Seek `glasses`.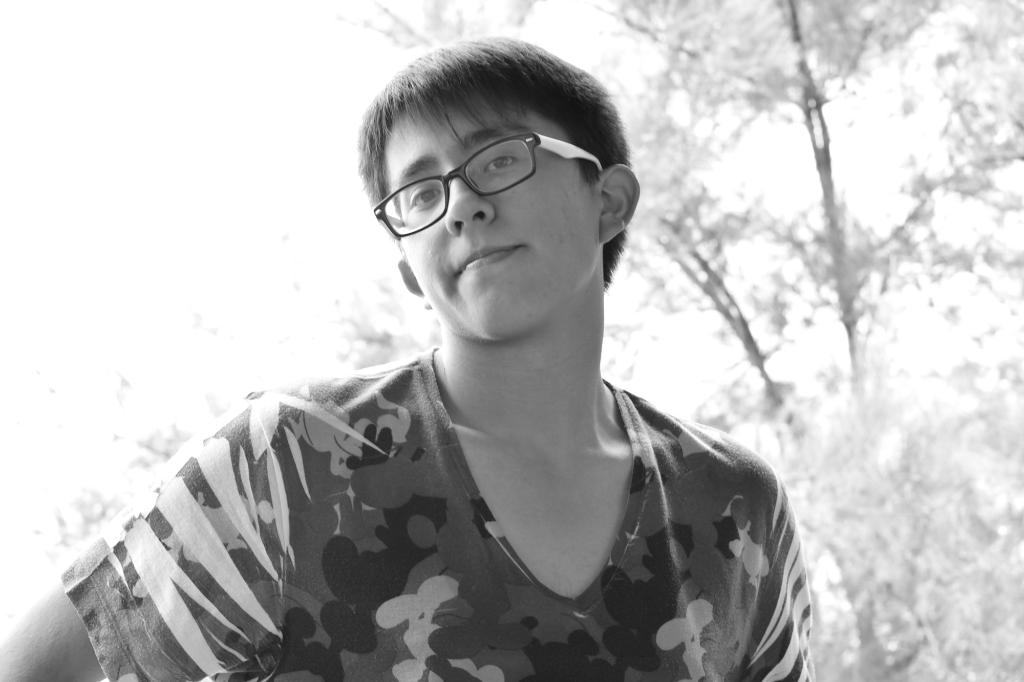
{"left": 367, "top": 142, "right": 602, "bottom": 216}.
